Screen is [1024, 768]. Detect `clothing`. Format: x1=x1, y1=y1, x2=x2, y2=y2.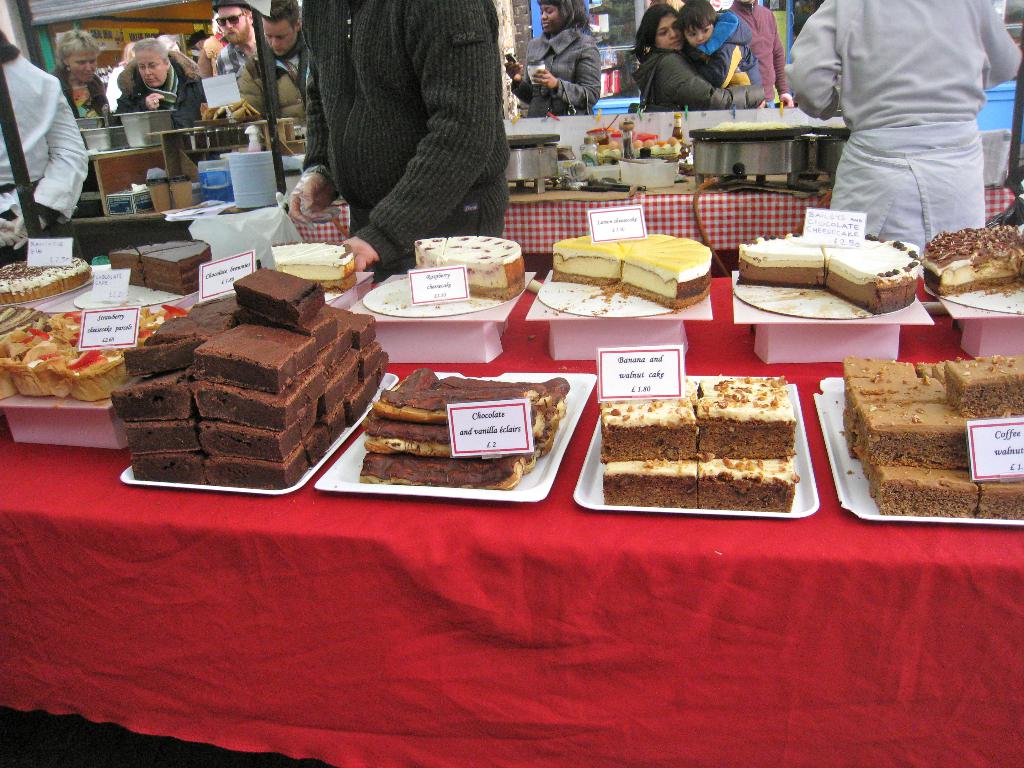
x1=47, y1=60, x2=111, y2=126.
